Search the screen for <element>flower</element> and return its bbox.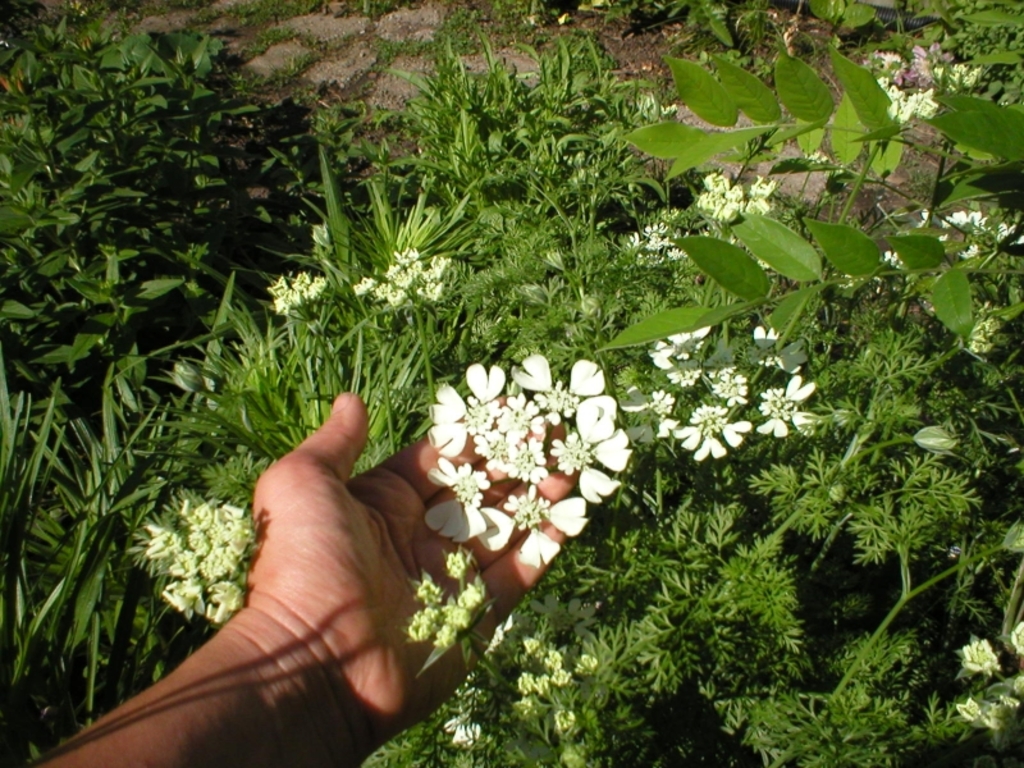
Found: x1=913, y1=214, x2=998, y2=252.
